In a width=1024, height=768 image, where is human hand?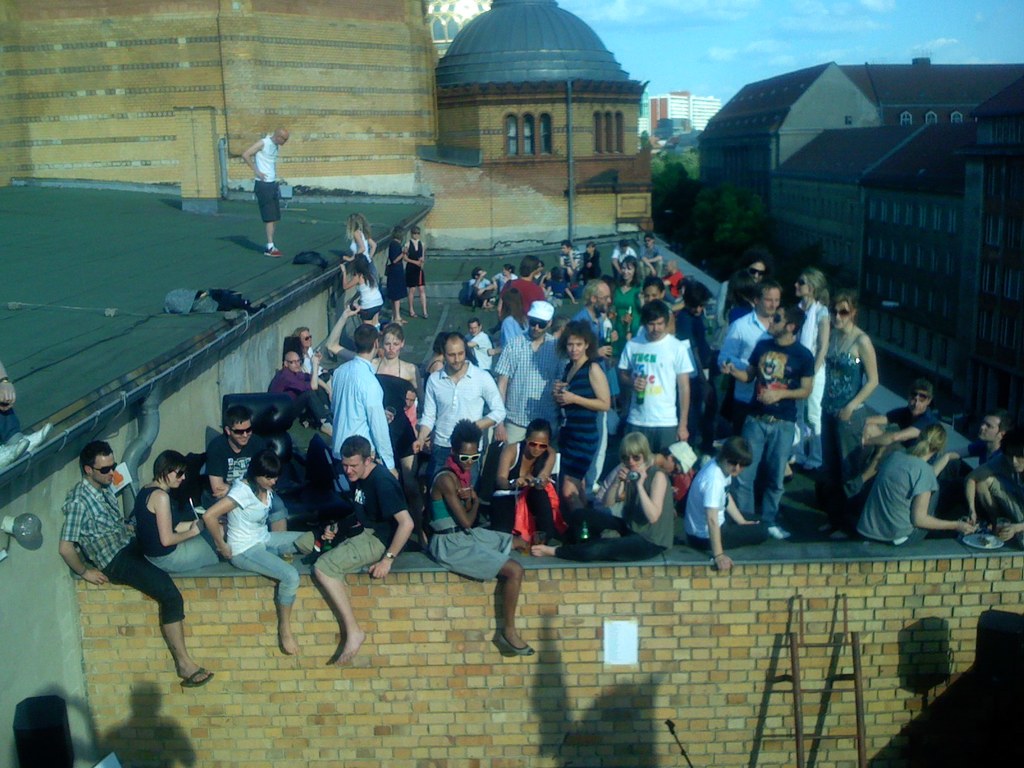
bbox=(989, 523, 1016, 544).
